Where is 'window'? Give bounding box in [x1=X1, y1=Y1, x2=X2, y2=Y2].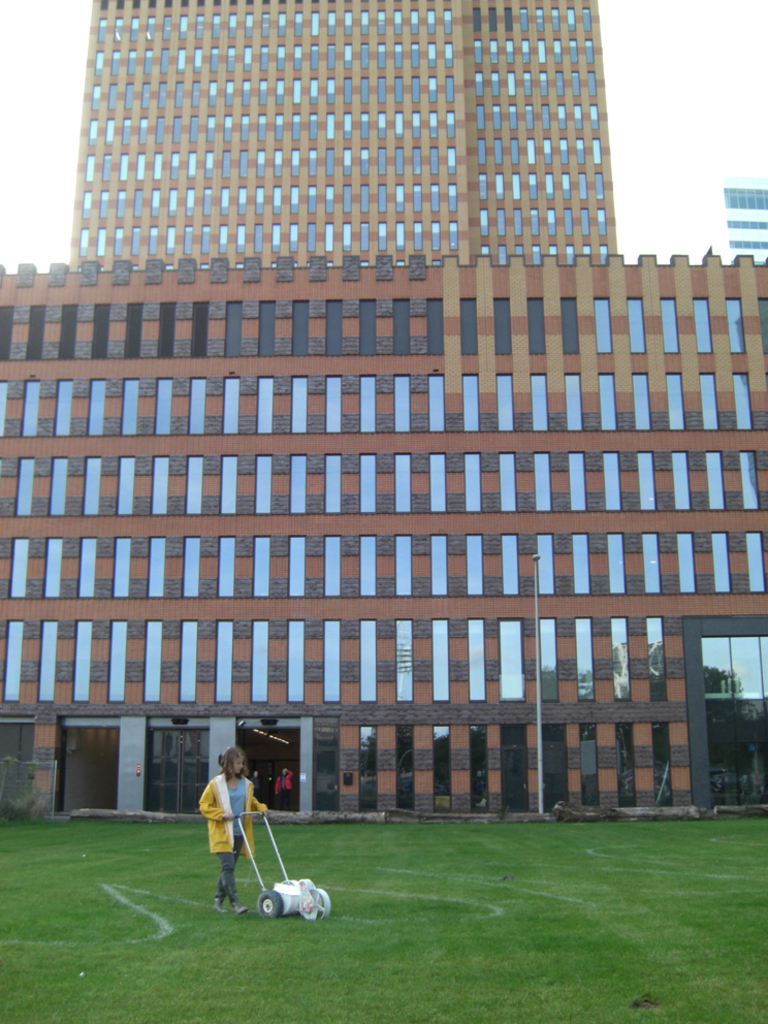
[x1=289, y1=535, x2=305, y2=598].
